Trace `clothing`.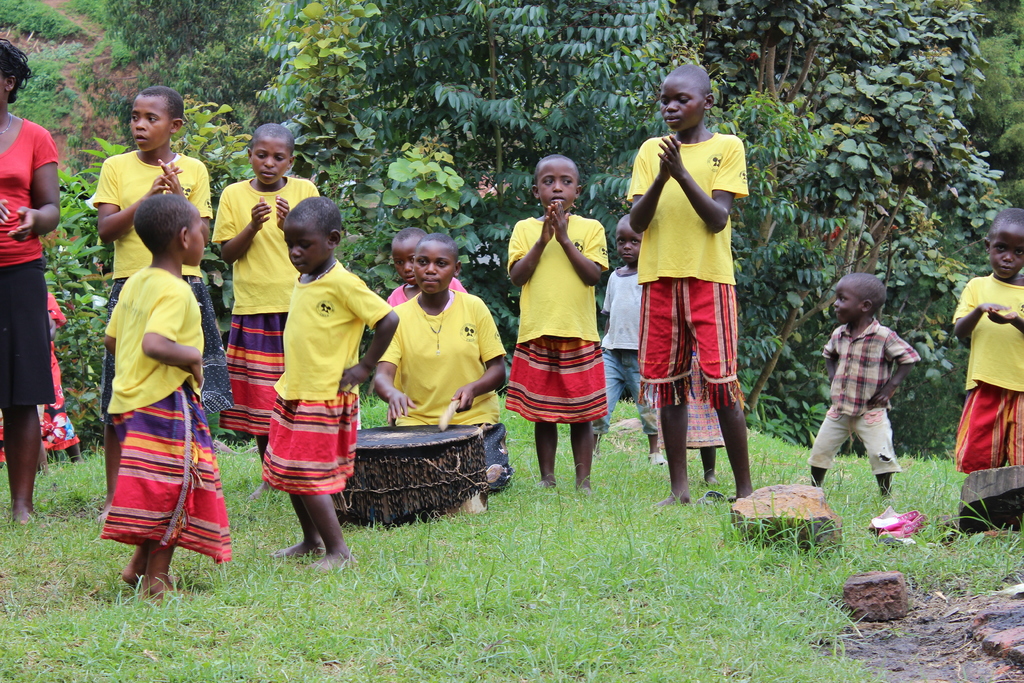
Traced to region(374, 267, 521, 502).
